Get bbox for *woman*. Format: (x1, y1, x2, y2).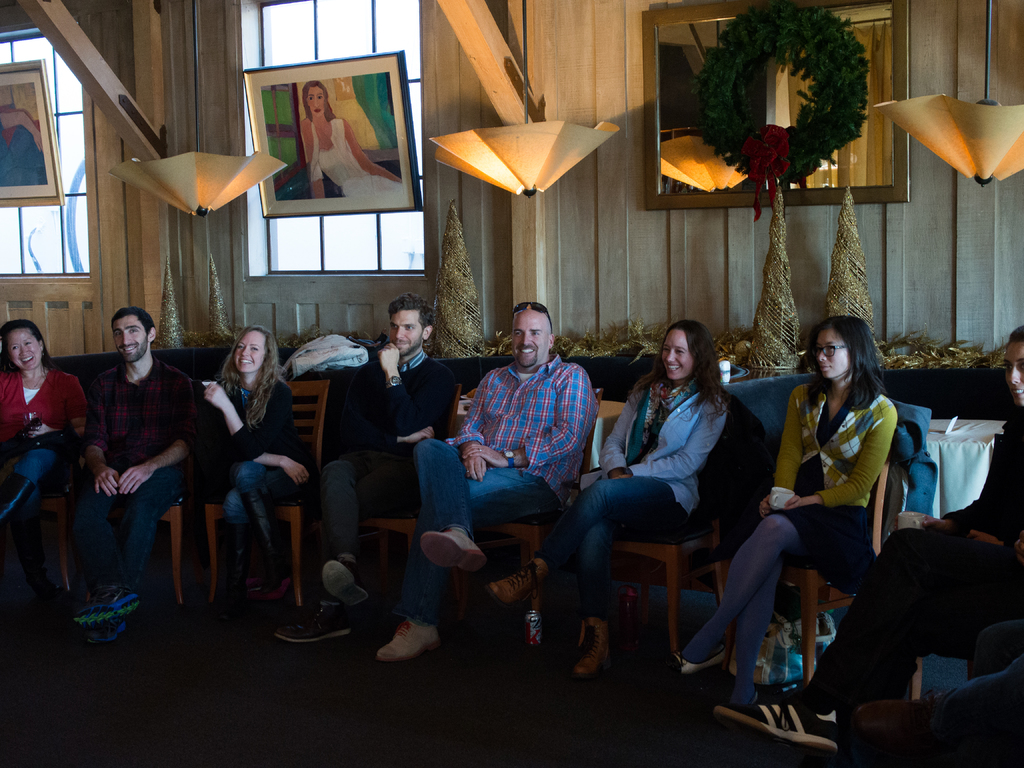
(182, 328, 309, 602).
